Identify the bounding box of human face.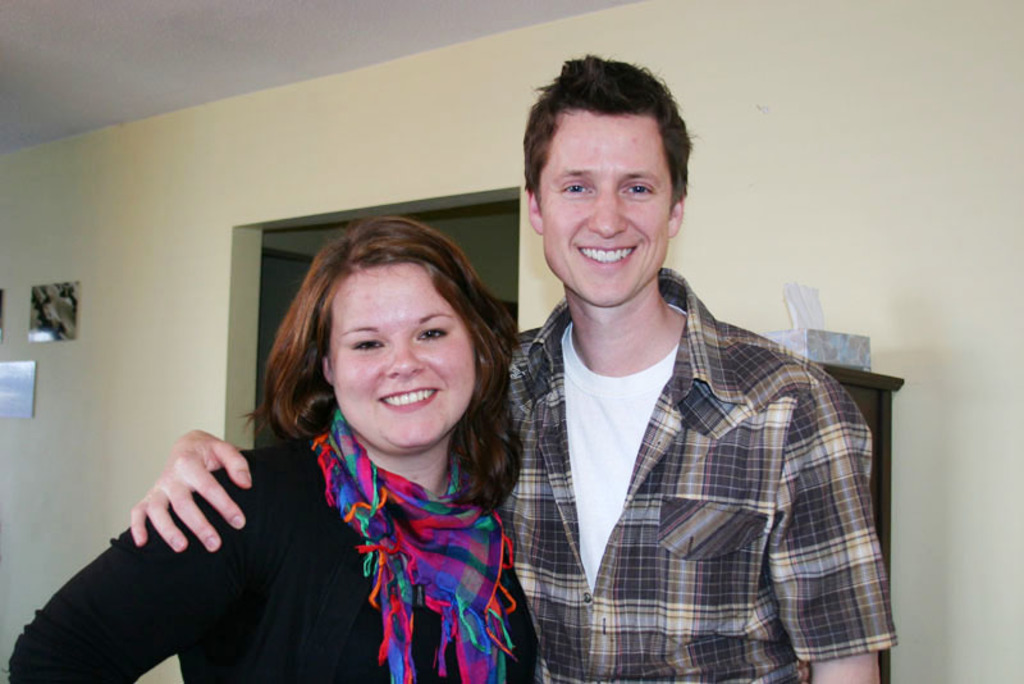
bbox=(543, 109, 671, 305).
